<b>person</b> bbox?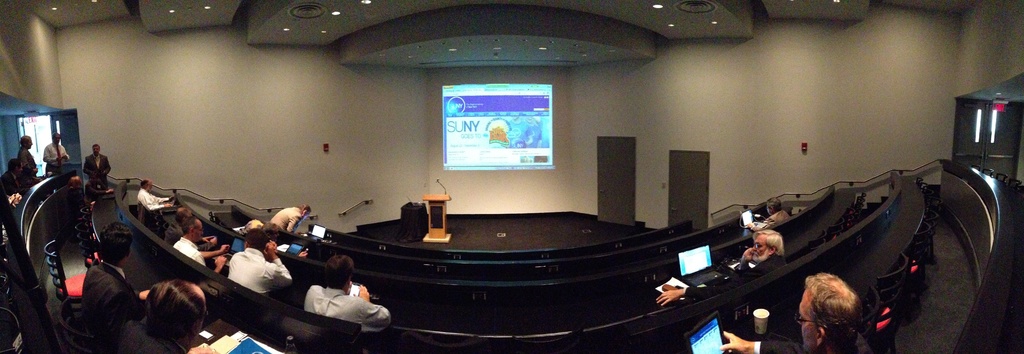
x1=725 y1=267 x2=860 y2=353
